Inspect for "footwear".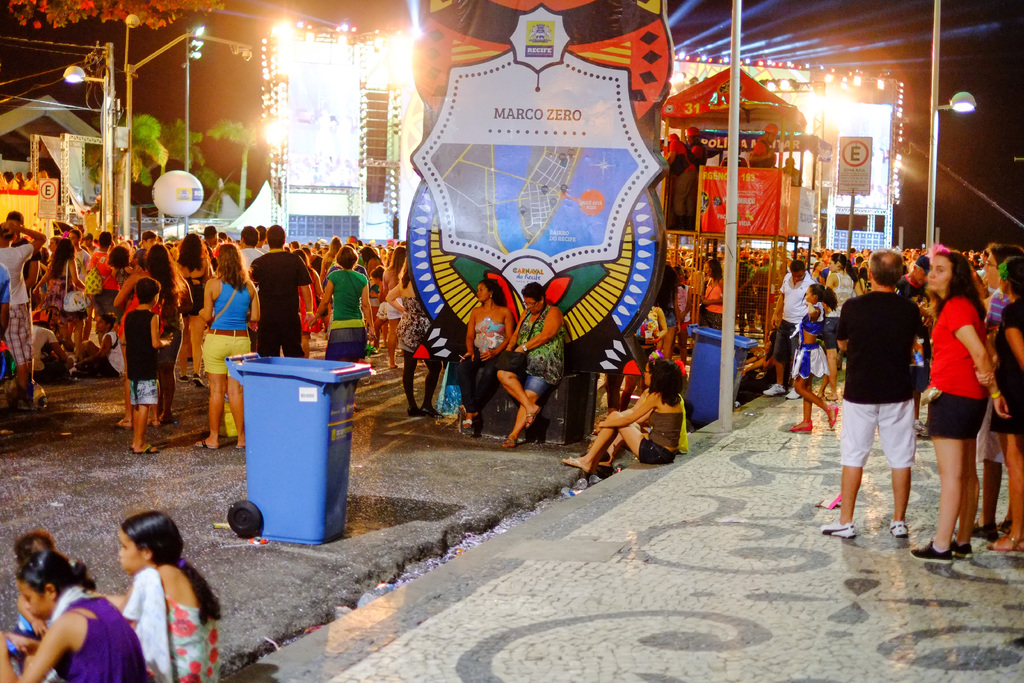
Inspection: left=194, top=372, right=204, bottom=387.
